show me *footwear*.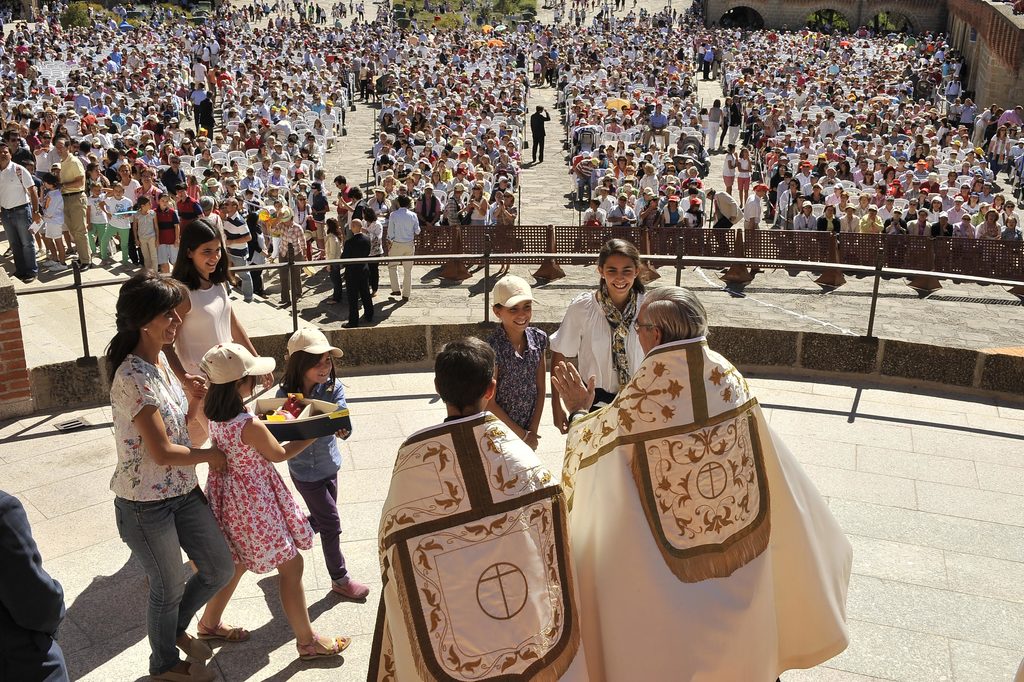
*footwear* is here: x1=24 y1=275 x2=37 y2=282.
